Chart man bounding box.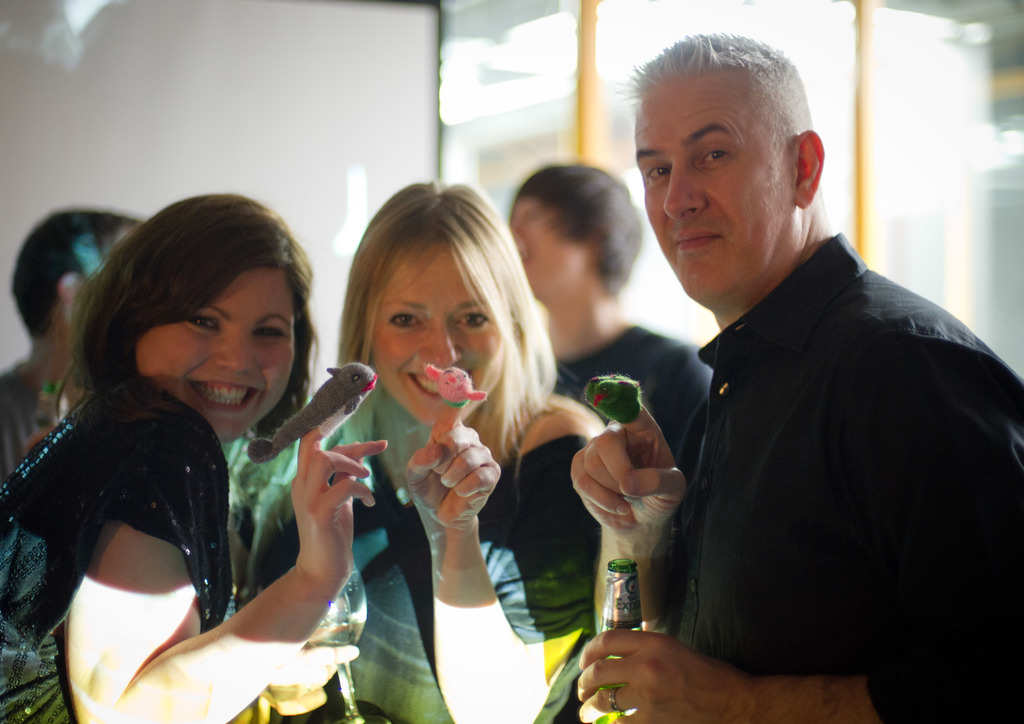
Charted: (611,35,1019,723).
